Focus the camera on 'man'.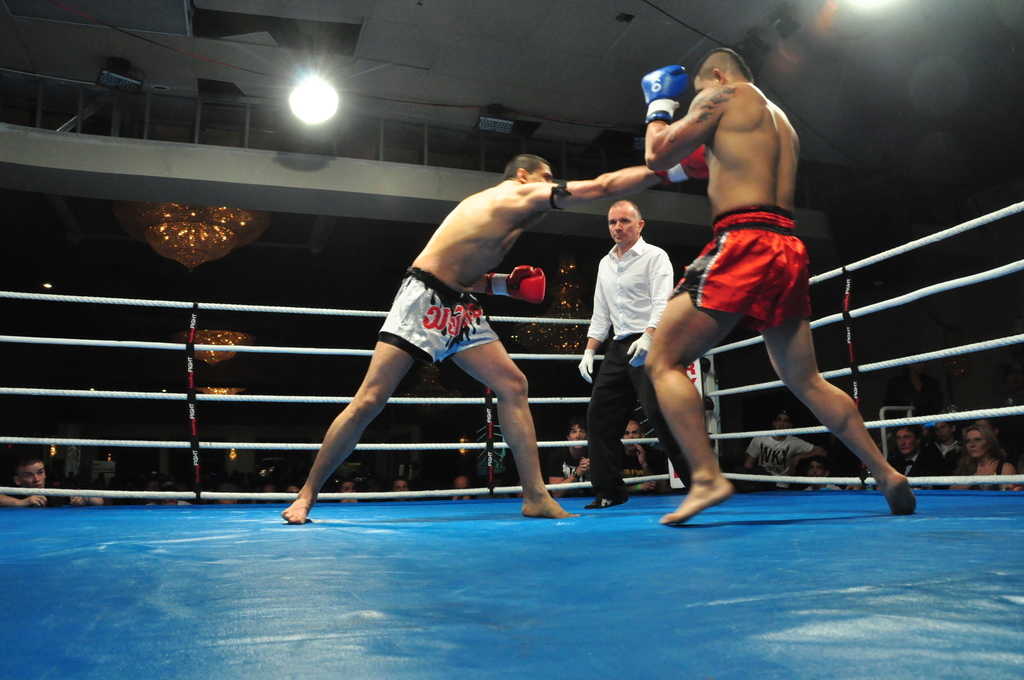
Focus region: [0,458,128,513].
